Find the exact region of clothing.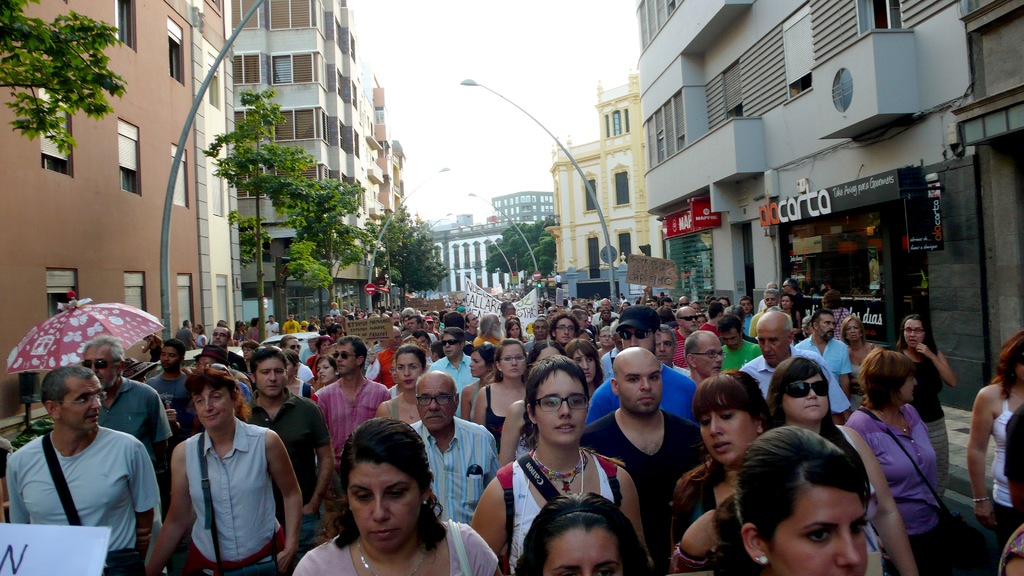
Exact region: (left=790, top=292, right=806, bottom=333).
